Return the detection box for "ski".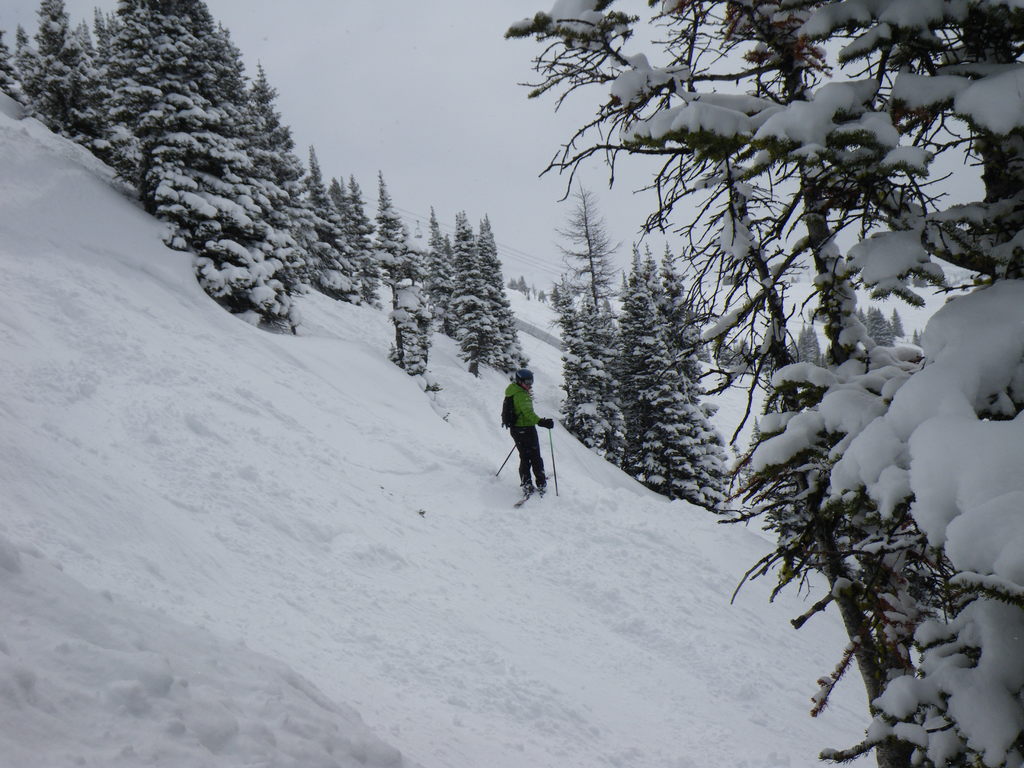
select_region(509, 465, 556, 511).
